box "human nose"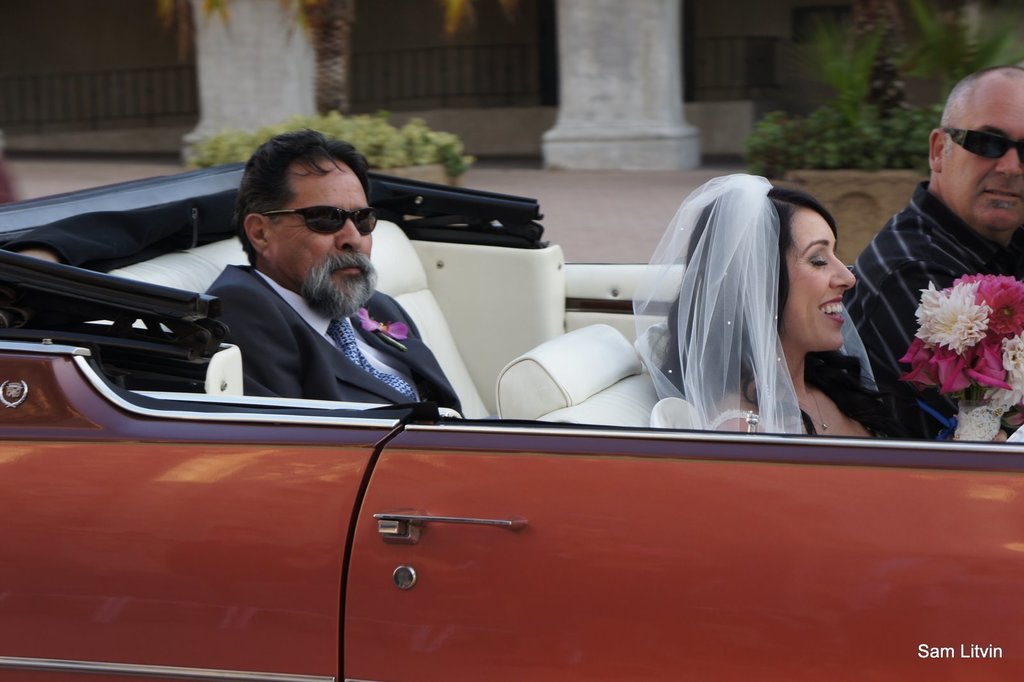
rect(338, 218, 363, 252)
